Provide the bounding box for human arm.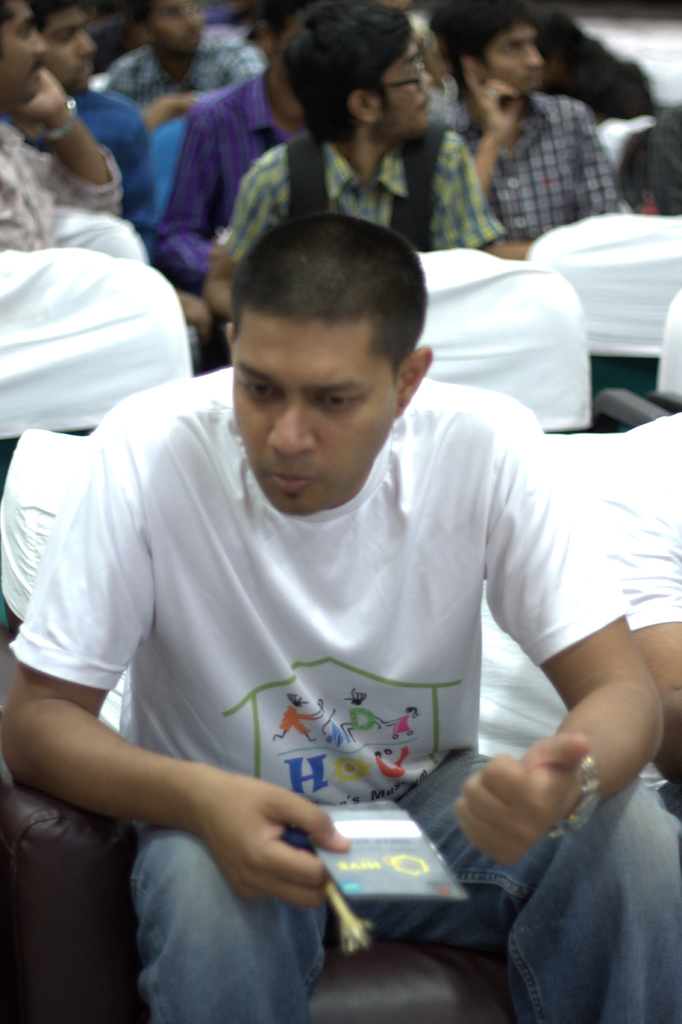
(x1=0, y1=424, x2=353, y2=917).
